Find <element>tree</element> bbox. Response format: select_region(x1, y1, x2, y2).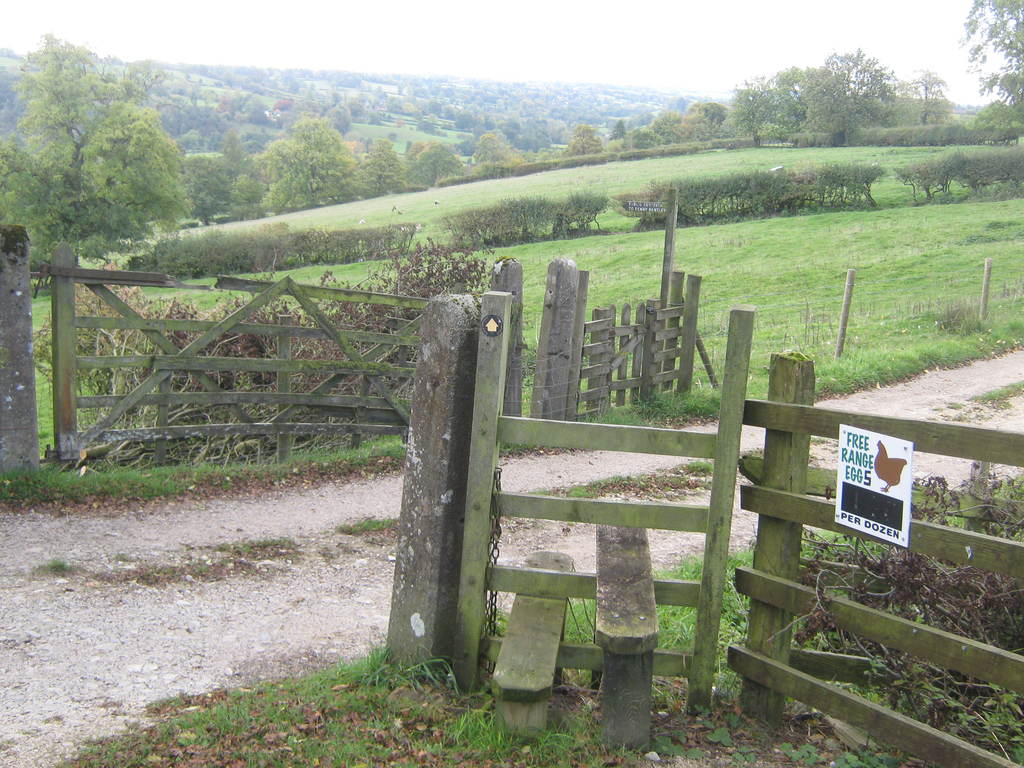
select_region(253, 100, 362, 209).
